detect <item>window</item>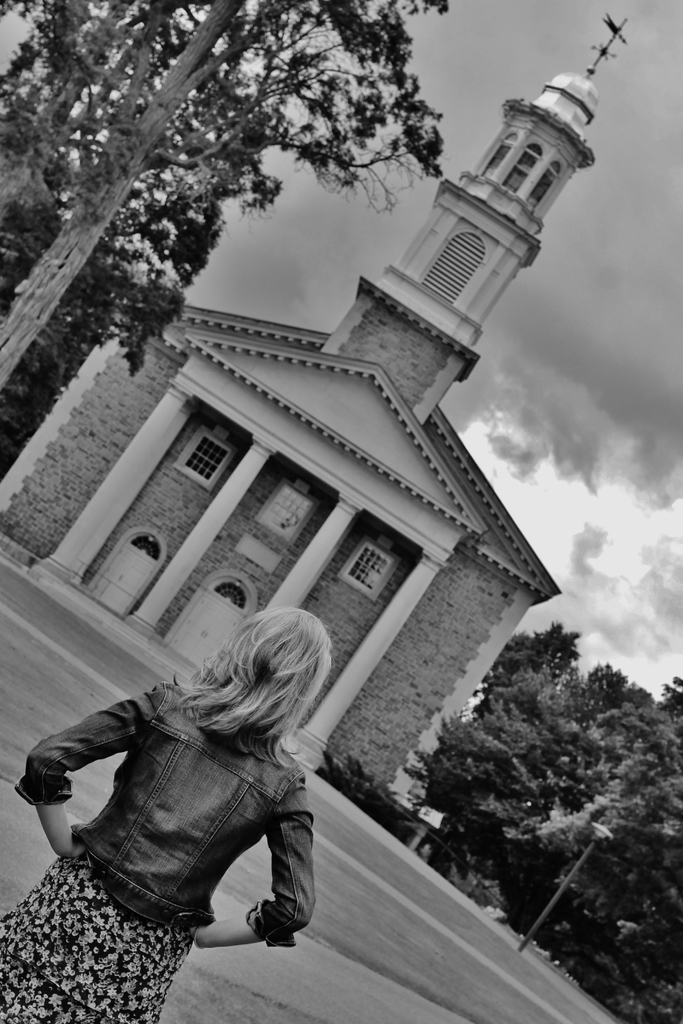
[484, 134, 516, 179]
